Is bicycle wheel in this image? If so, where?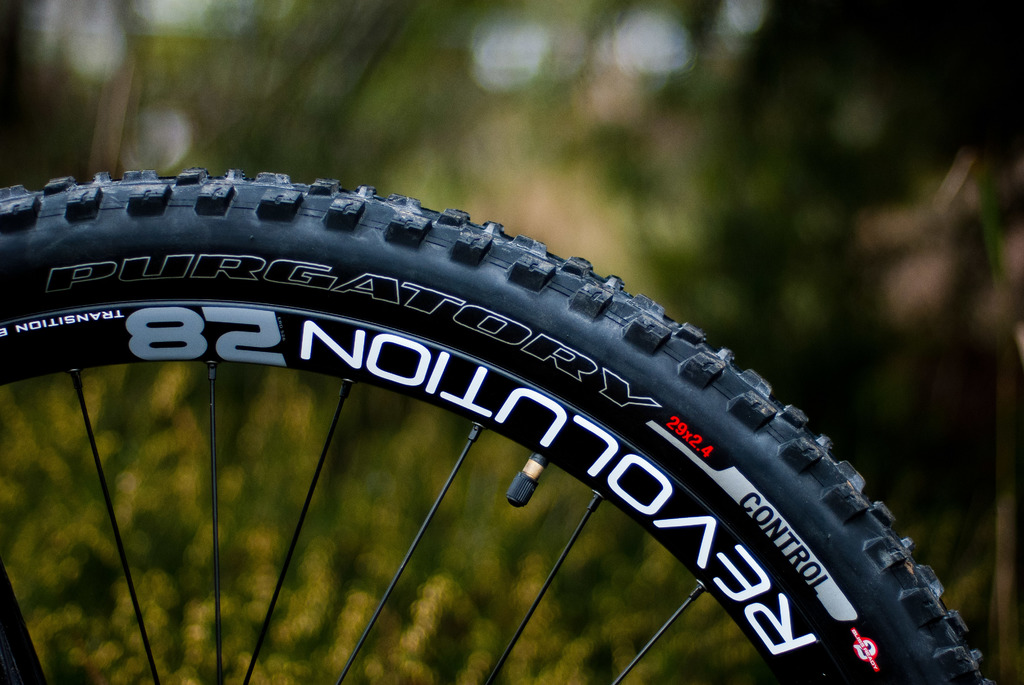
Yes, at 27, 142, 984, 668.
